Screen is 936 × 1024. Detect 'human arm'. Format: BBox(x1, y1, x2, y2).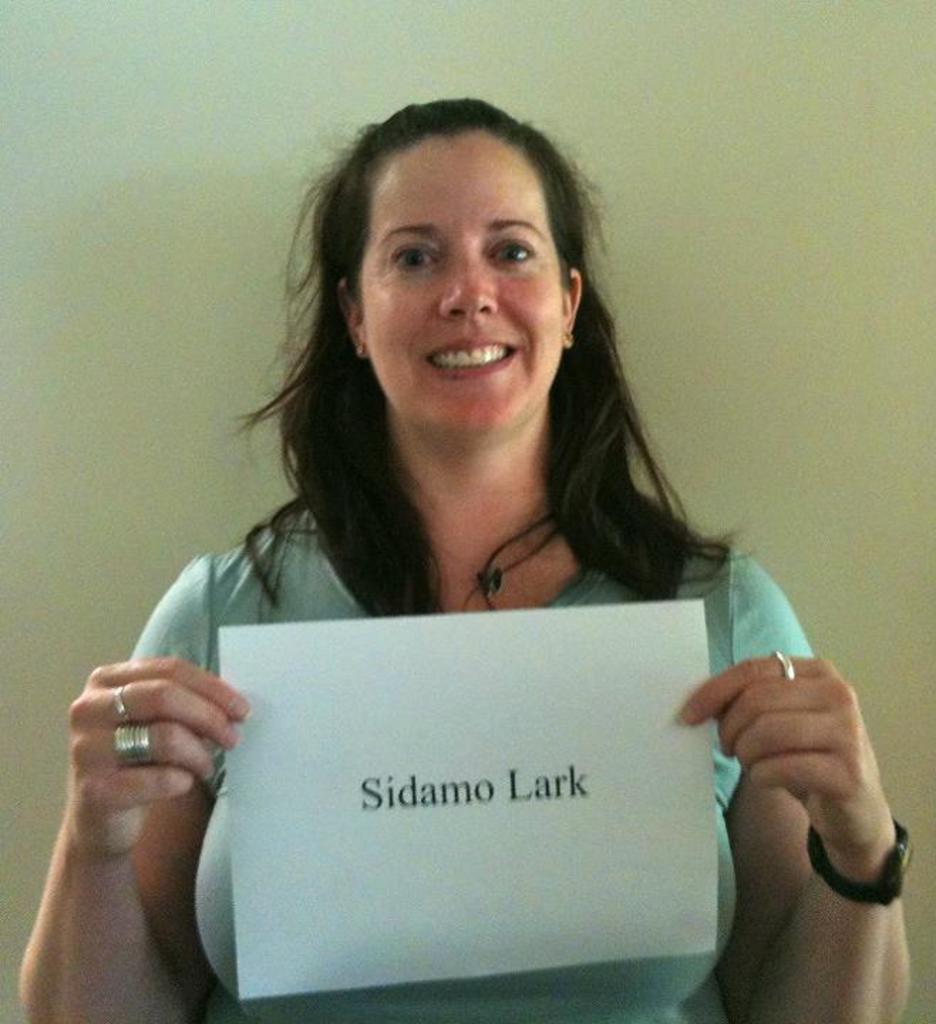
BBox(17, 555, 255, 1023).
